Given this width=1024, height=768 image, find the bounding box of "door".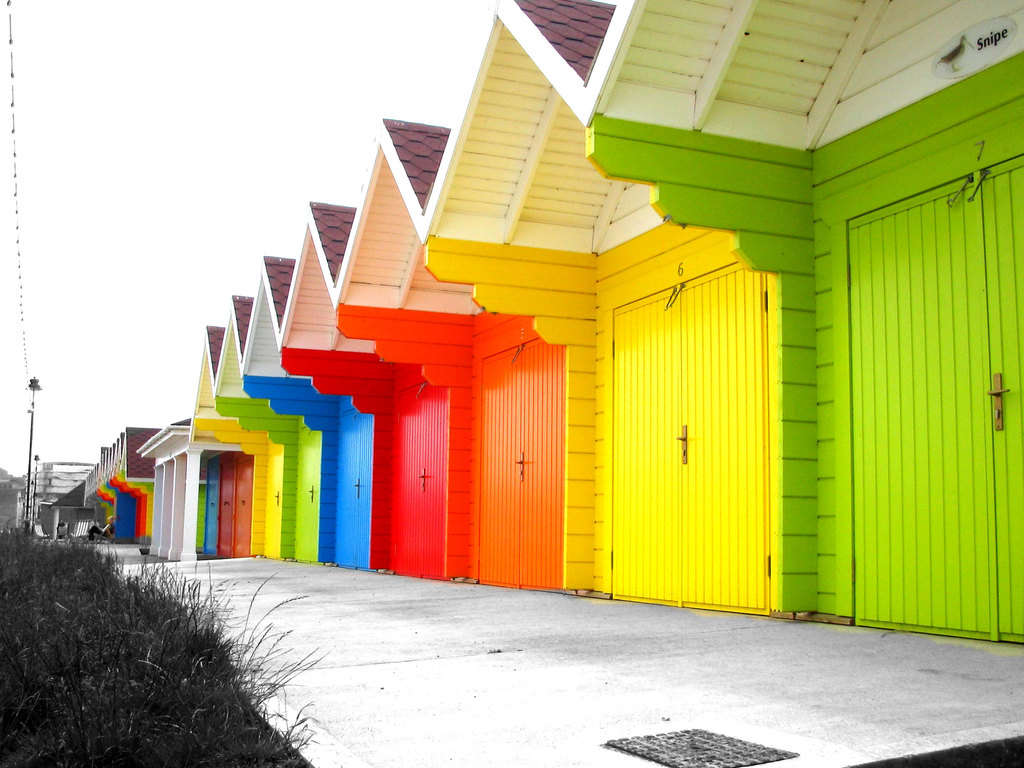
l=472, t=336, r=563, b=584.
